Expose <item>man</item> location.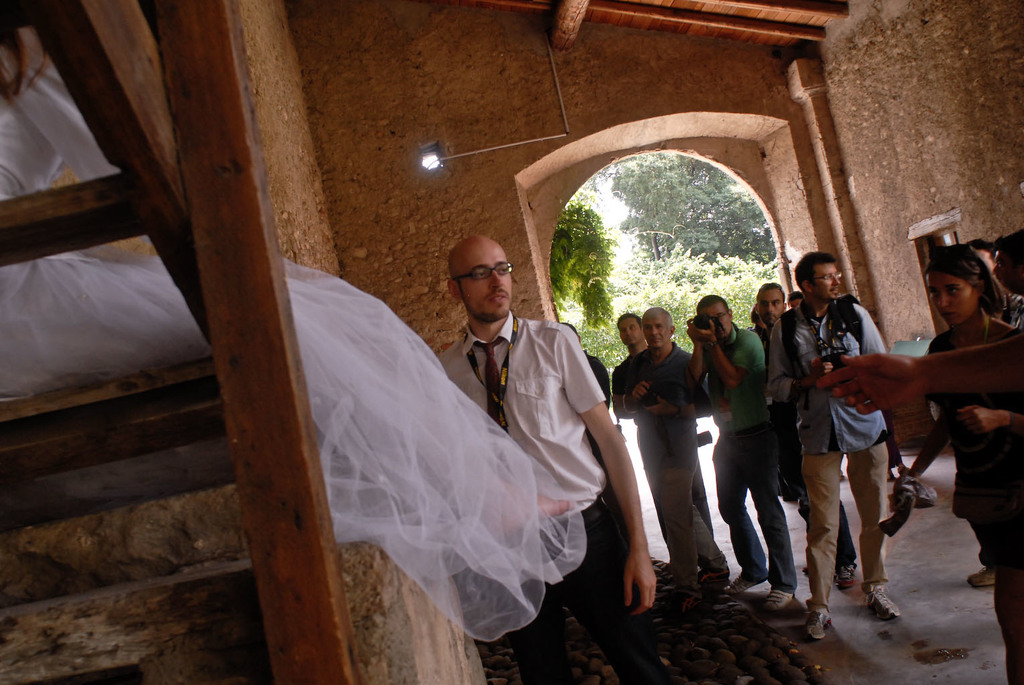
Exposed at crop(610, 311, 736, 604).
